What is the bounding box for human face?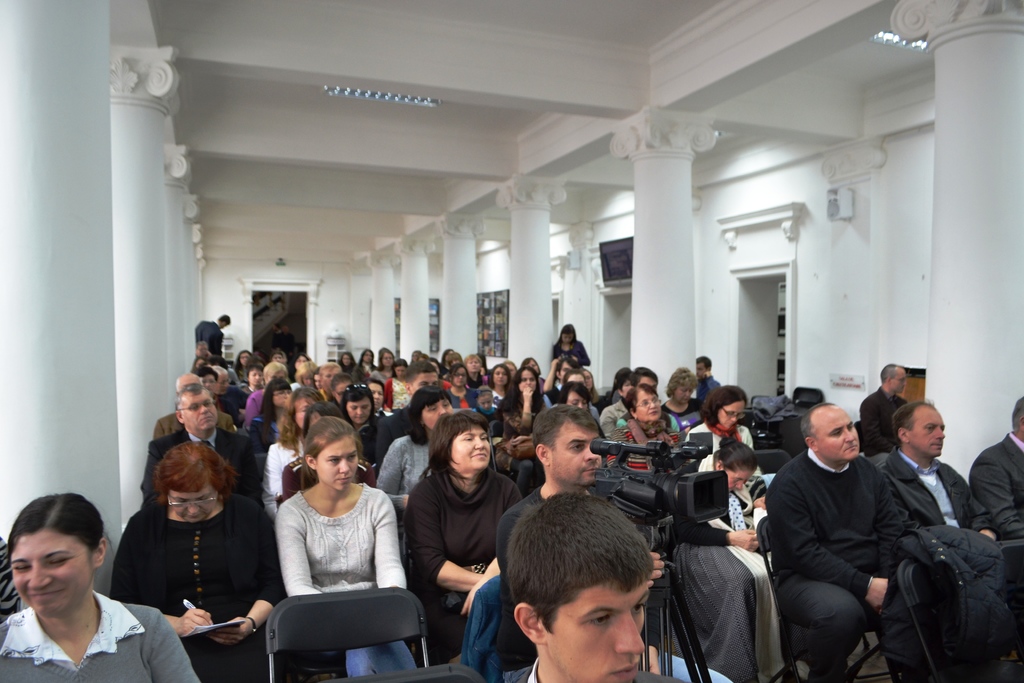
417:395:456:432.
